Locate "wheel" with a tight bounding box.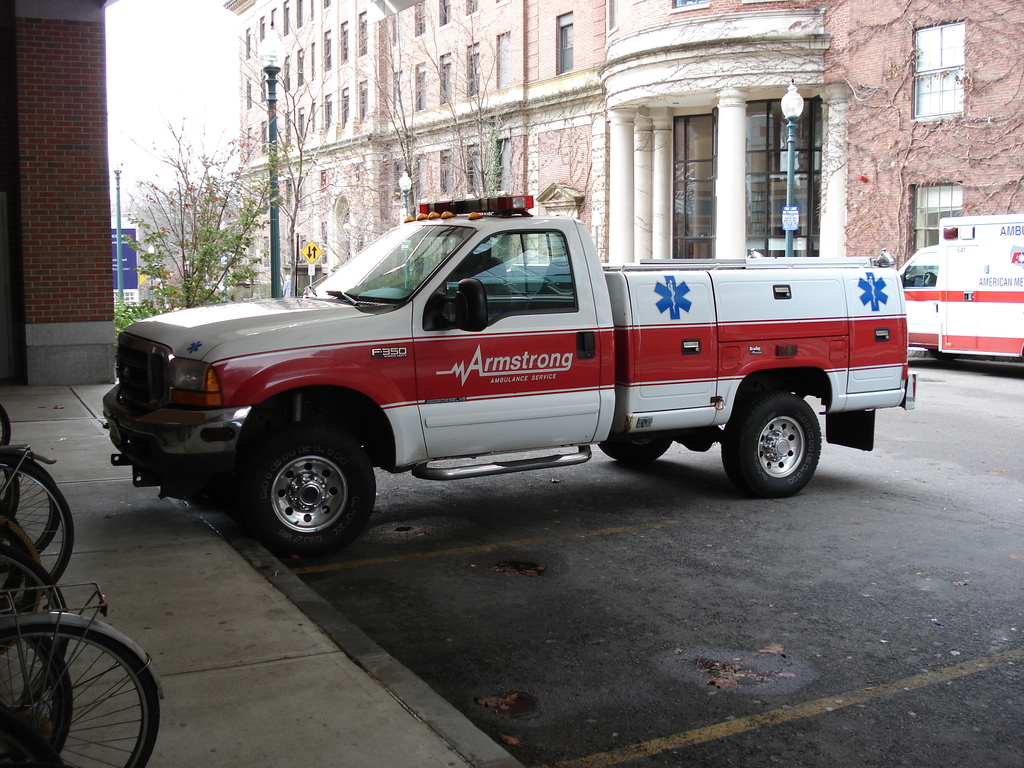
(0, 404, 13, 452).
